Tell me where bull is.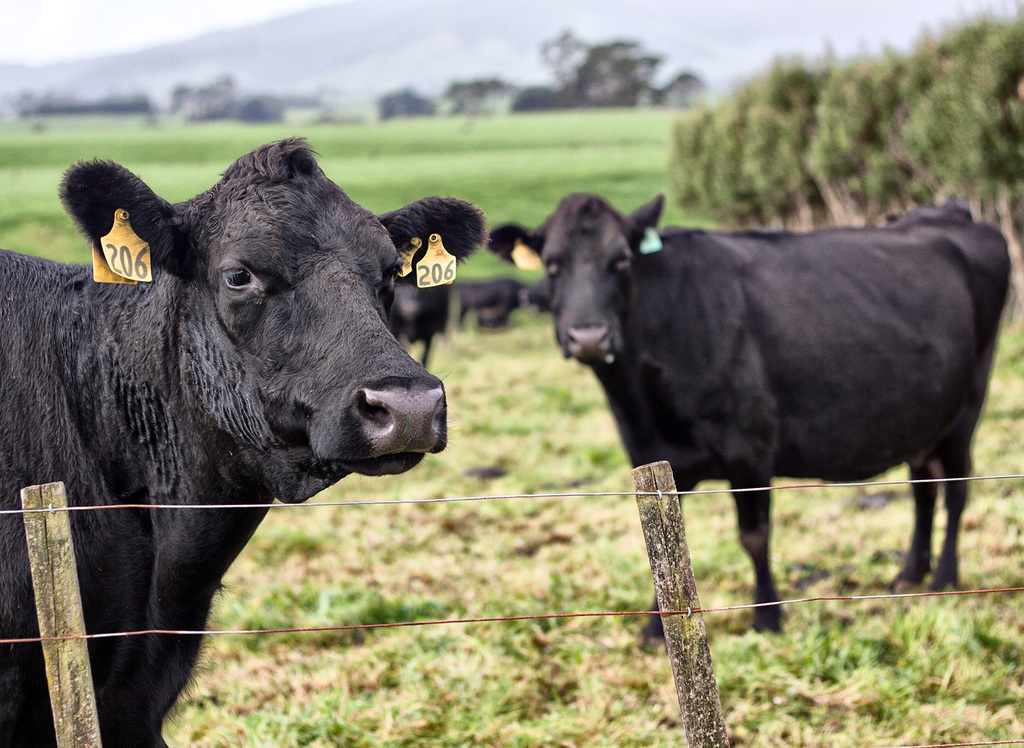
bull is at Rect(452, 274, 543, 328).
